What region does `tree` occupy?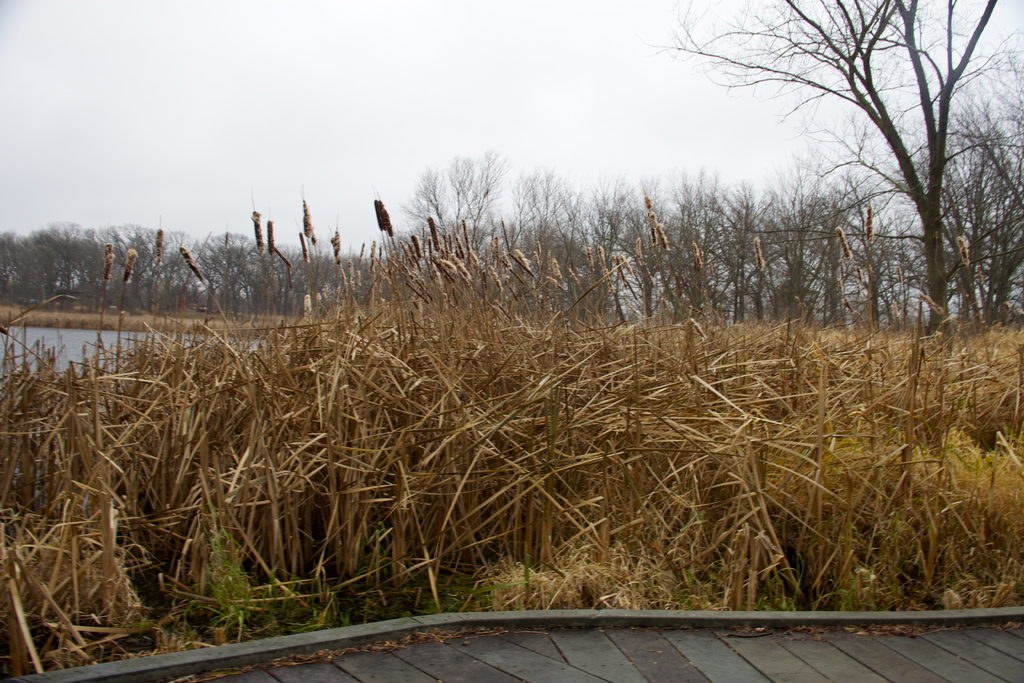
crop(678, 13, 1005, 359).
